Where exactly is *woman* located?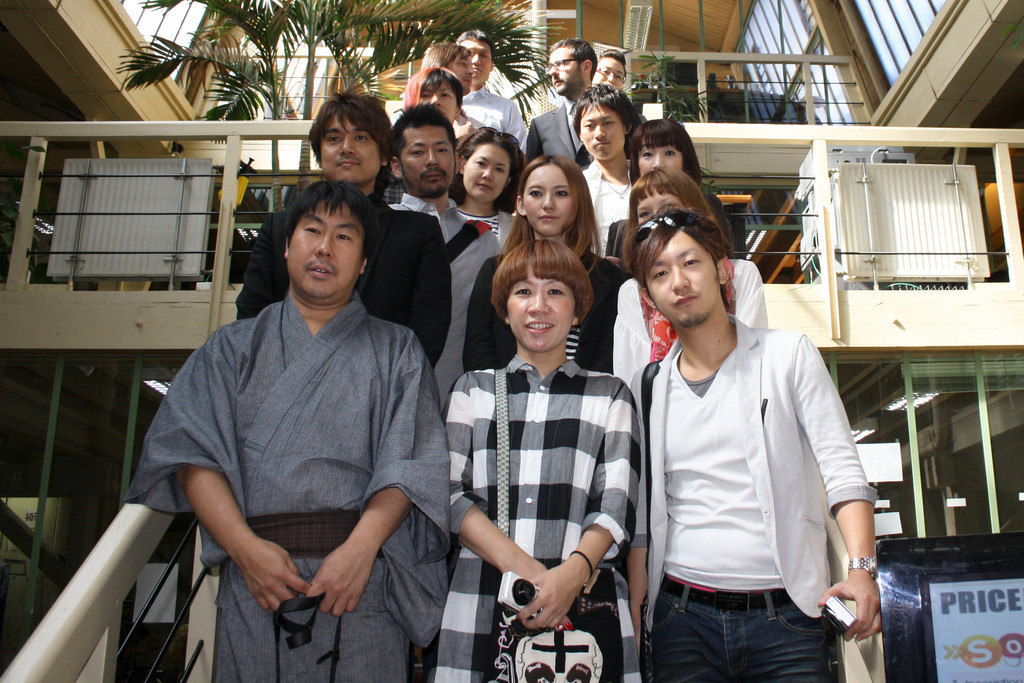
Its bounding box is [440,236,650,682].
